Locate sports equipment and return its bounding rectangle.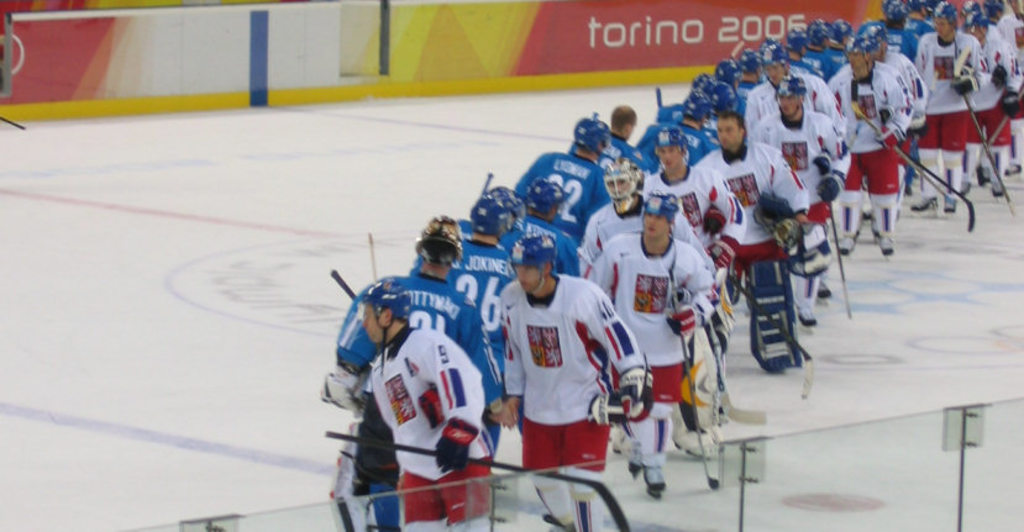
locate(616, 364, 657, 426).
